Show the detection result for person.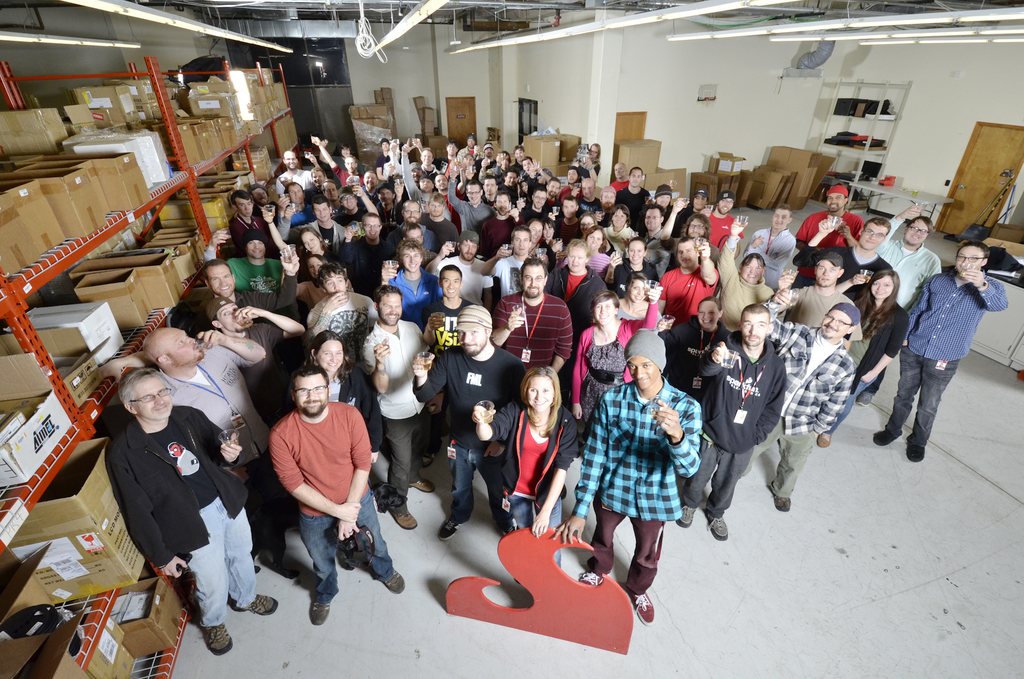
(left=448, top=141, right=456, bottom=161).
